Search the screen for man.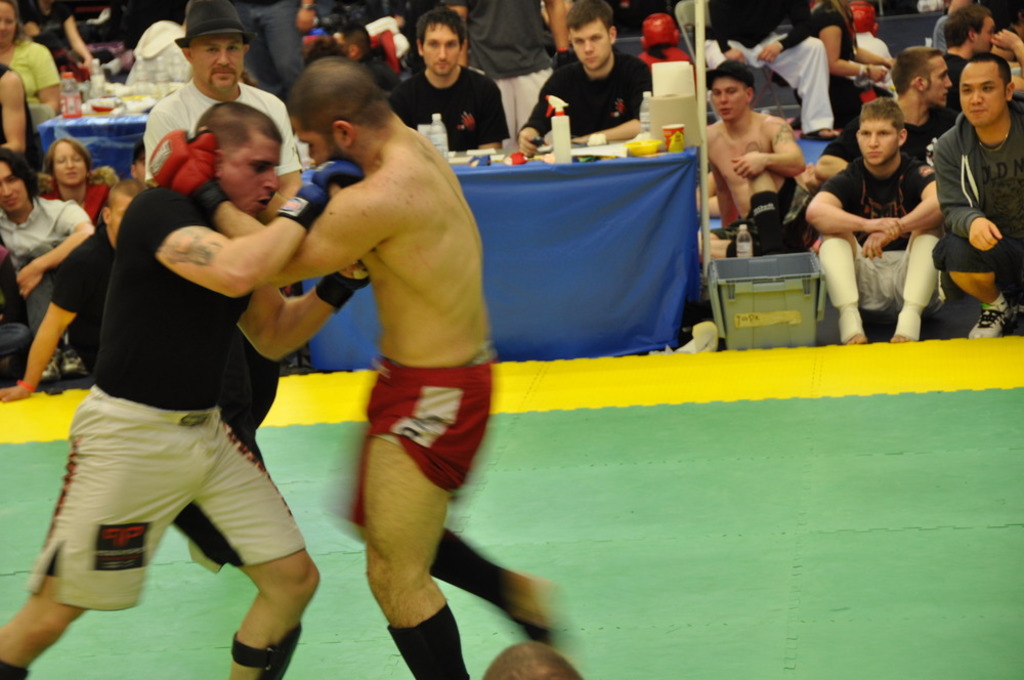
Found at <box>157,54,555,679</box>.
